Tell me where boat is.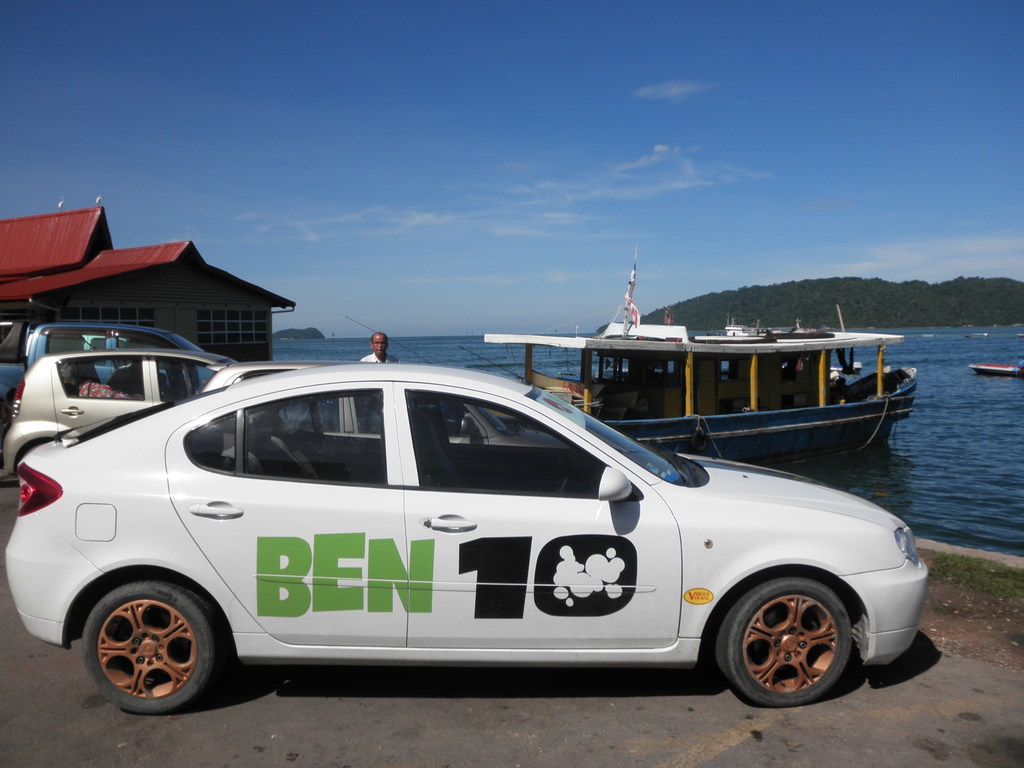
boat is at {"left": 964, "top": 364, "right": 1023, "bottom": 377}.
